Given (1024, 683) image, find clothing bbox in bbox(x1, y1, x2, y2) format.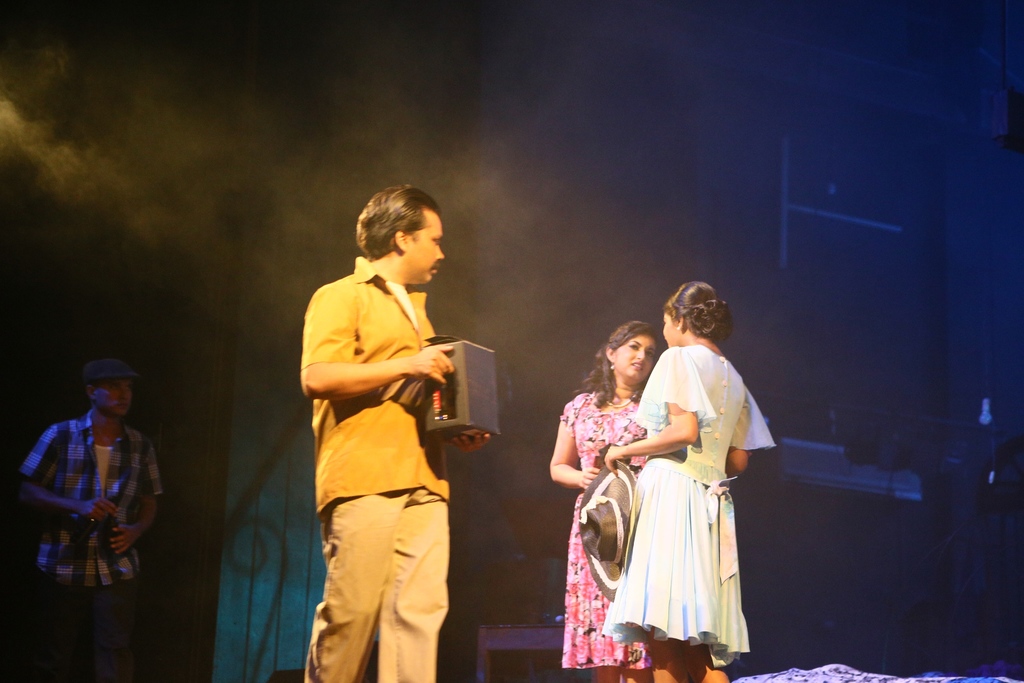
bbox(562, 383, 667, 673).
